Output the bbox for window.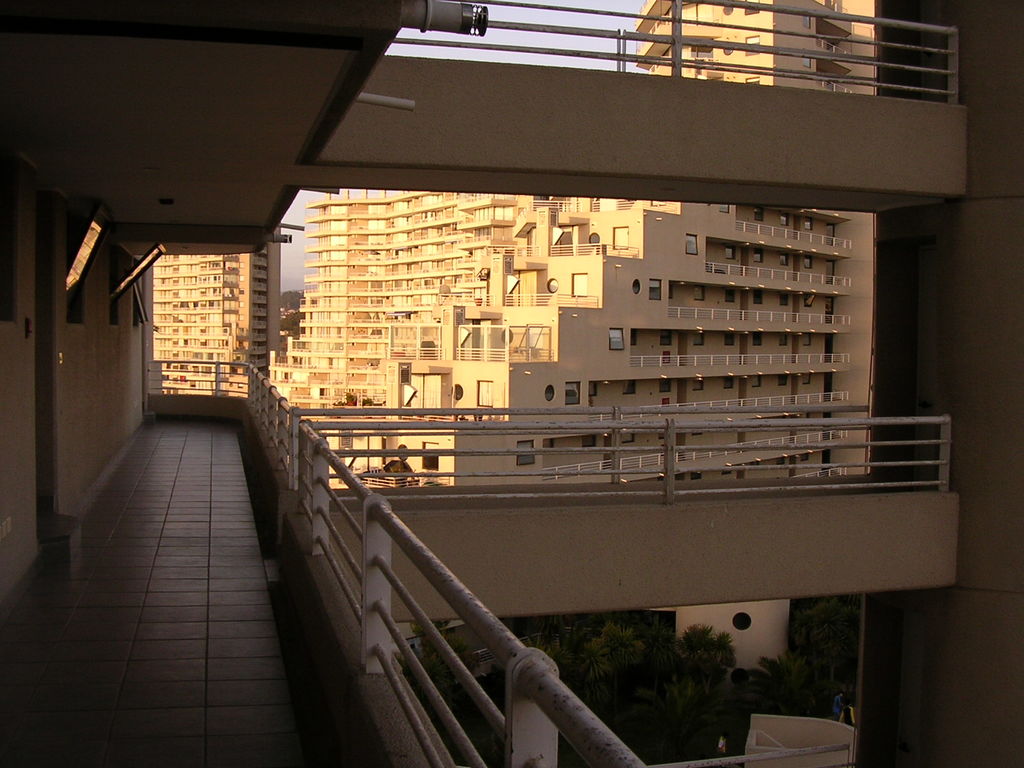
l=801, t=374, r=812, b=385.
